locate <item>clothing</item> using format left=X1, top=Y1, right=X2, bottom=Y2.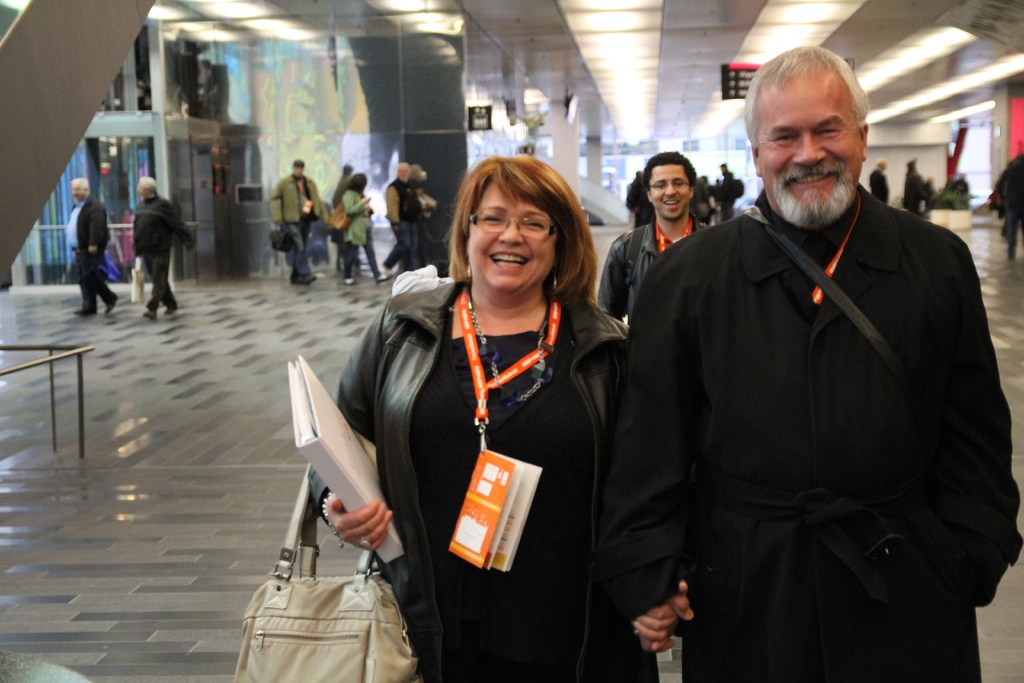
left=372, top=178, right=413, bottom=267.
